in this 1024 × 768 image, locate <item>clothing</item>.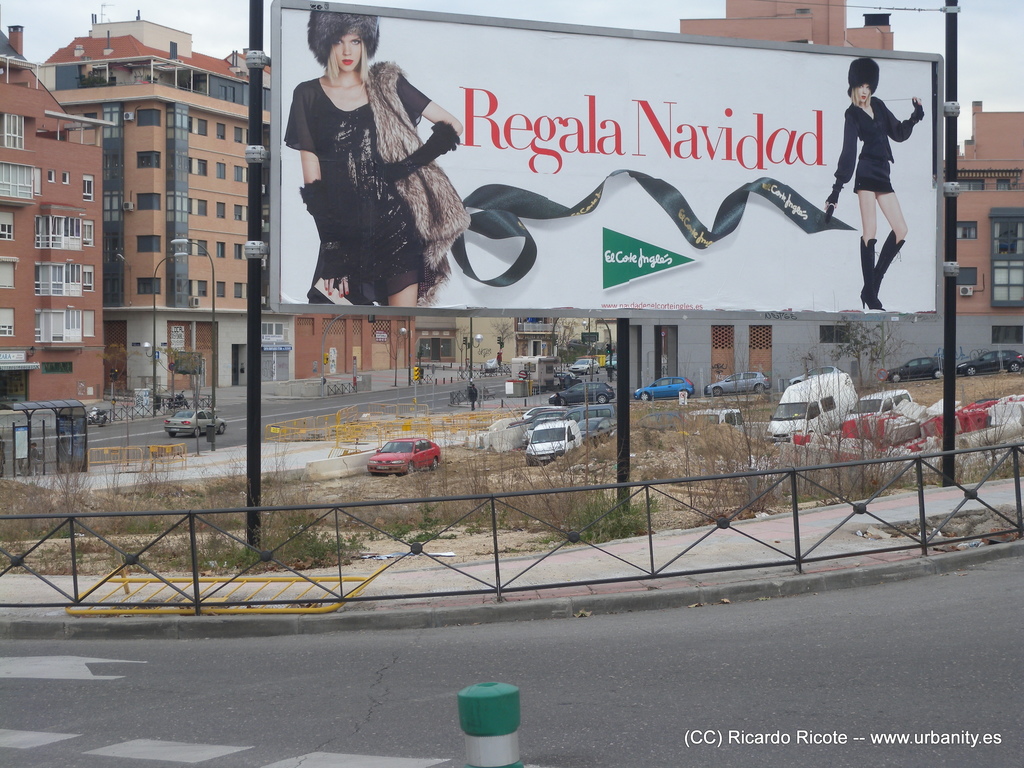
Bounding box: (x1=837, y1=93, x2=925, y2=193).
